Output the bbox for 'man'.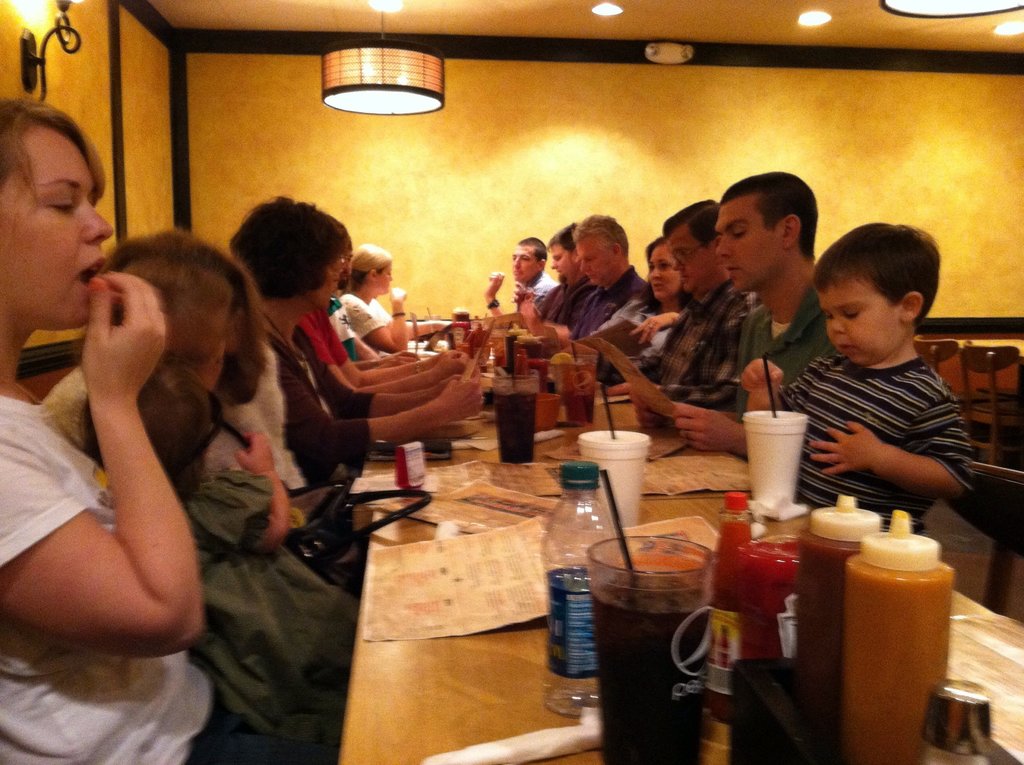
locate(628, 167, 843, 459).
